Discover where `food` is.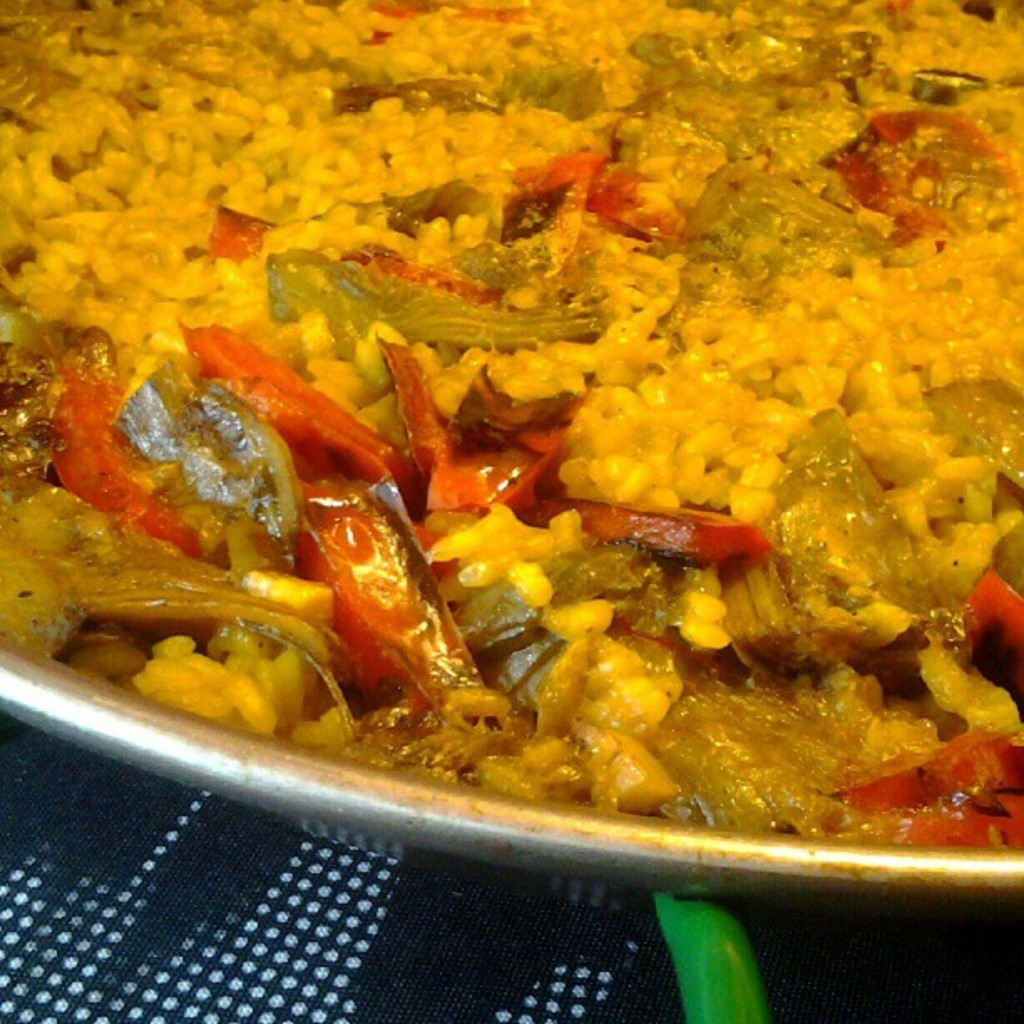
Discovered at left=54, top=42, right=1007, bottom=893.
